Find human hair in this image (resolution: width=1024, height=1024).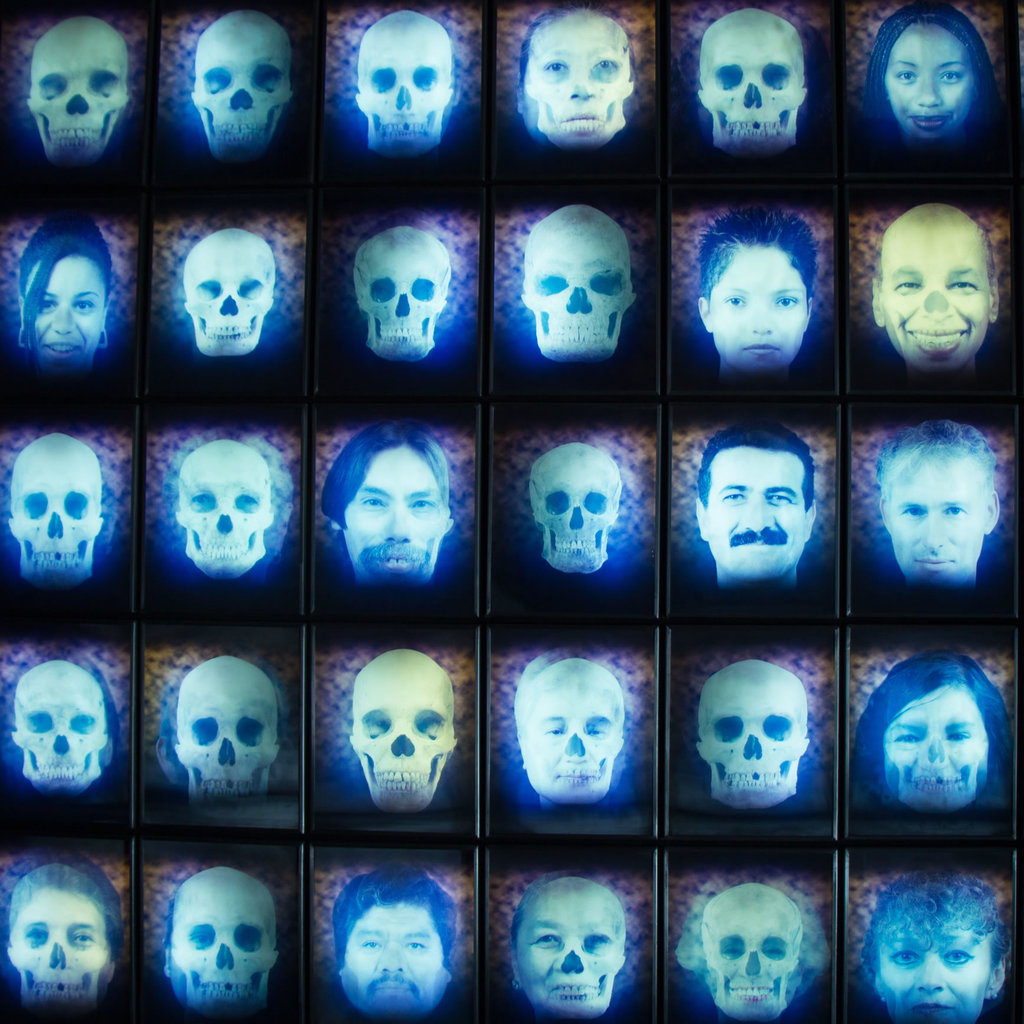
697,209,817,300.
